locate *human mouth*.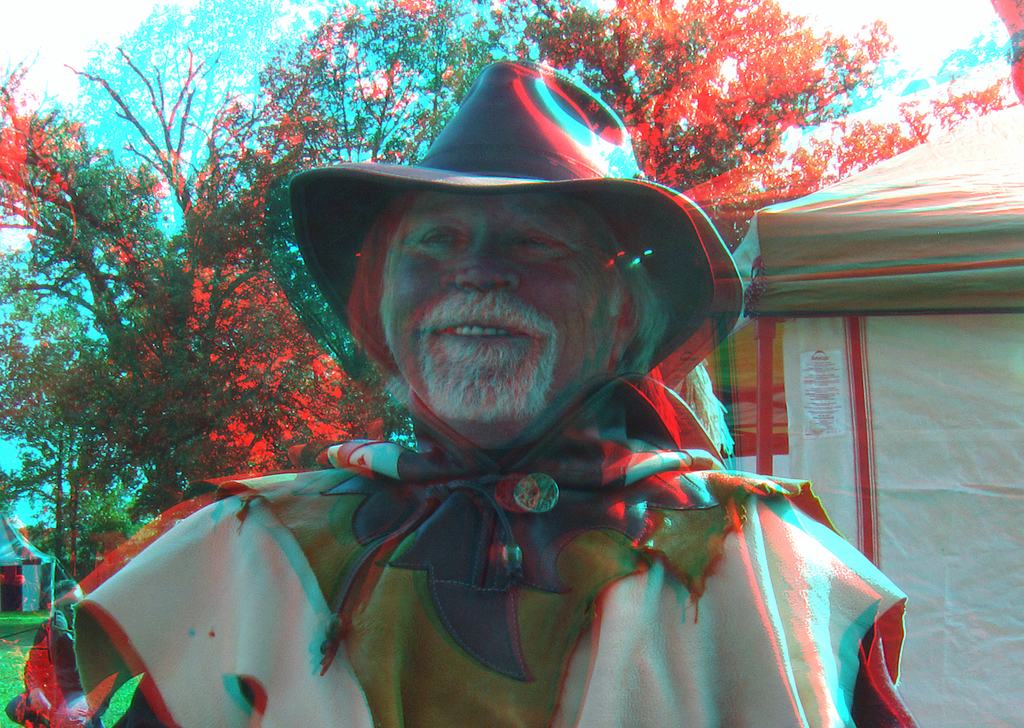
Bounding box: x1=428, y1=303, x2=532, y2=354.
